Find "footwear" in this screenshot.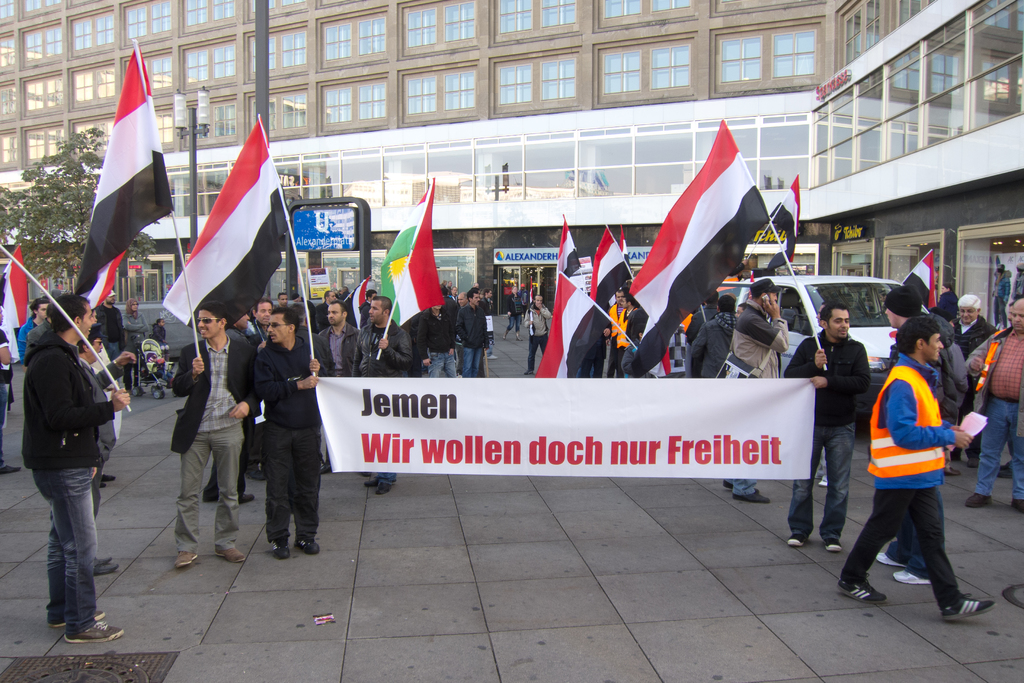
The bounding box for "footwear" is (x1=211, y1=547, x2=243, y2=563).
